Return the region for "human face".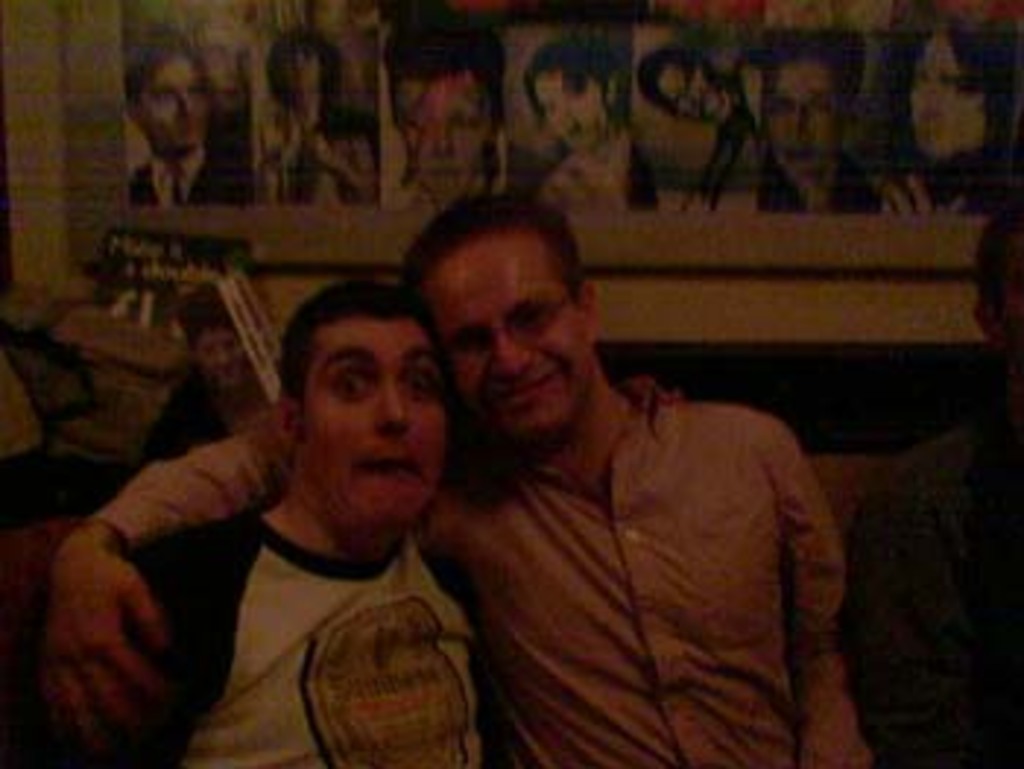
crop(138, 56, 202, 149).
